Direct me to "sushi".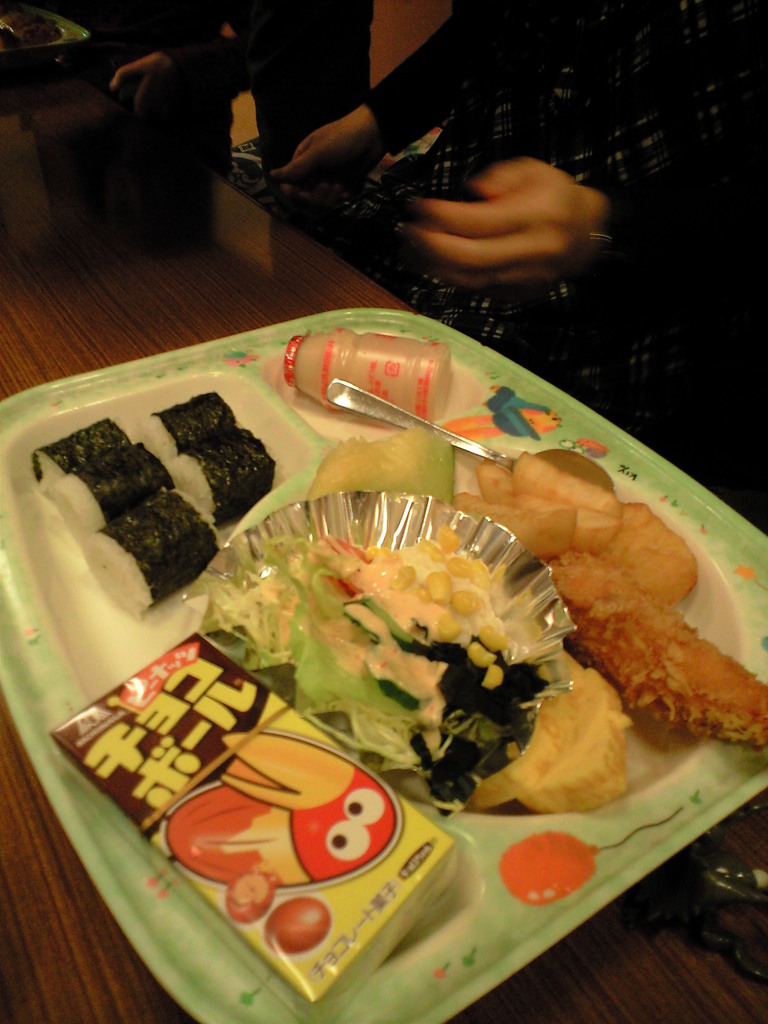
Direction: locate(35, 404, 145, 490).
